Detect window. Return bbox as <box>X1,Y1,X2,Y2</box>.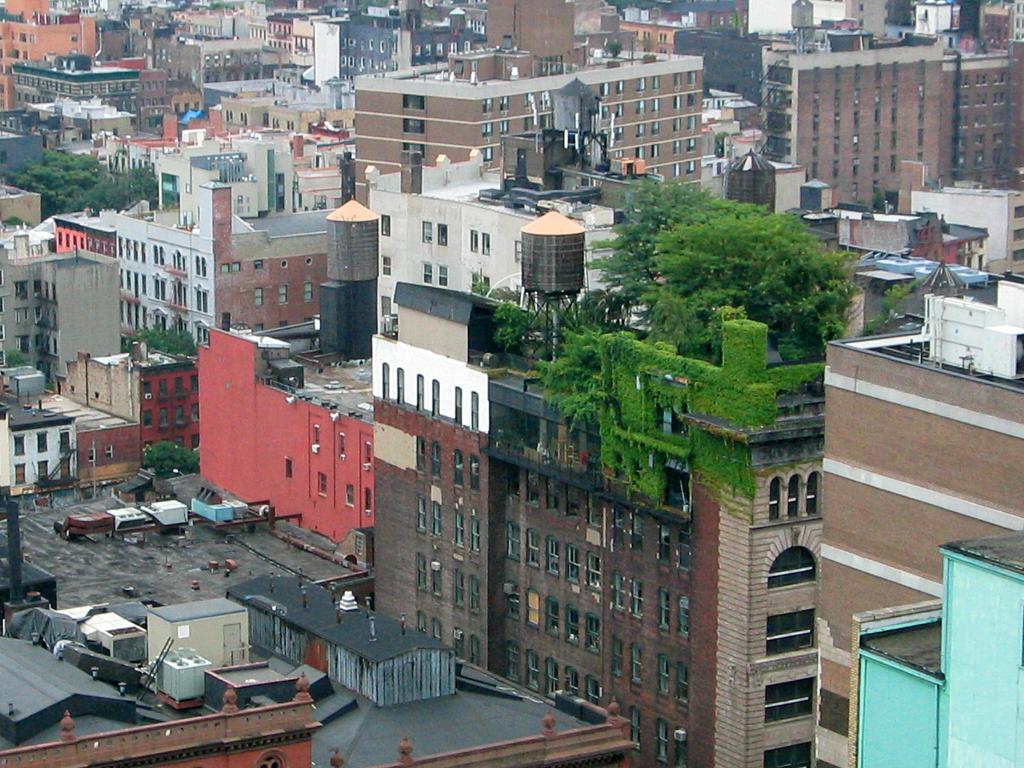
<box>420,225,434,246</box>.
